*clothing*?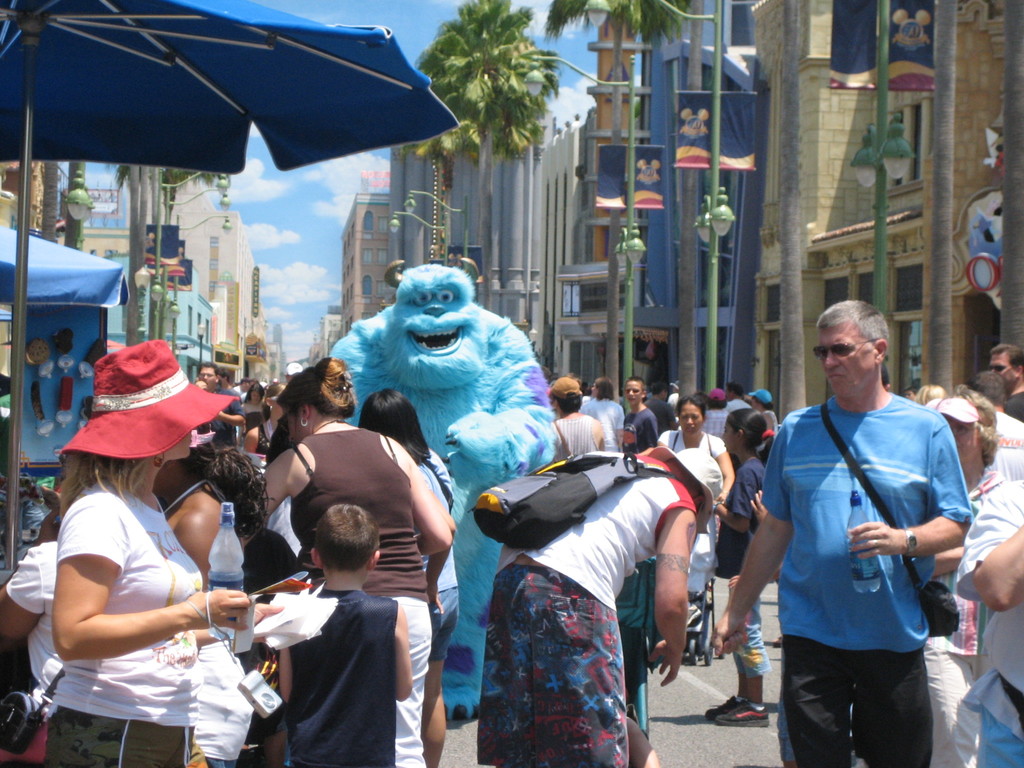
Rect(15, 538, 57, 699)
